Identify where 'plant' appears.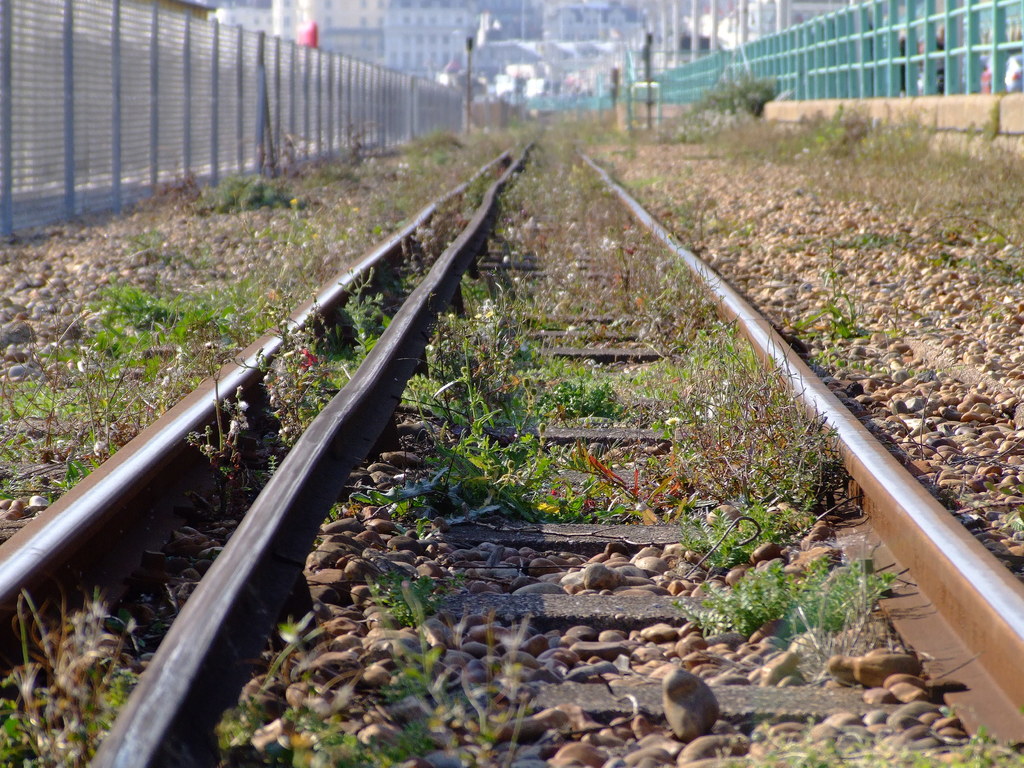
Appears at Rect(530, 461, 634, 525).
